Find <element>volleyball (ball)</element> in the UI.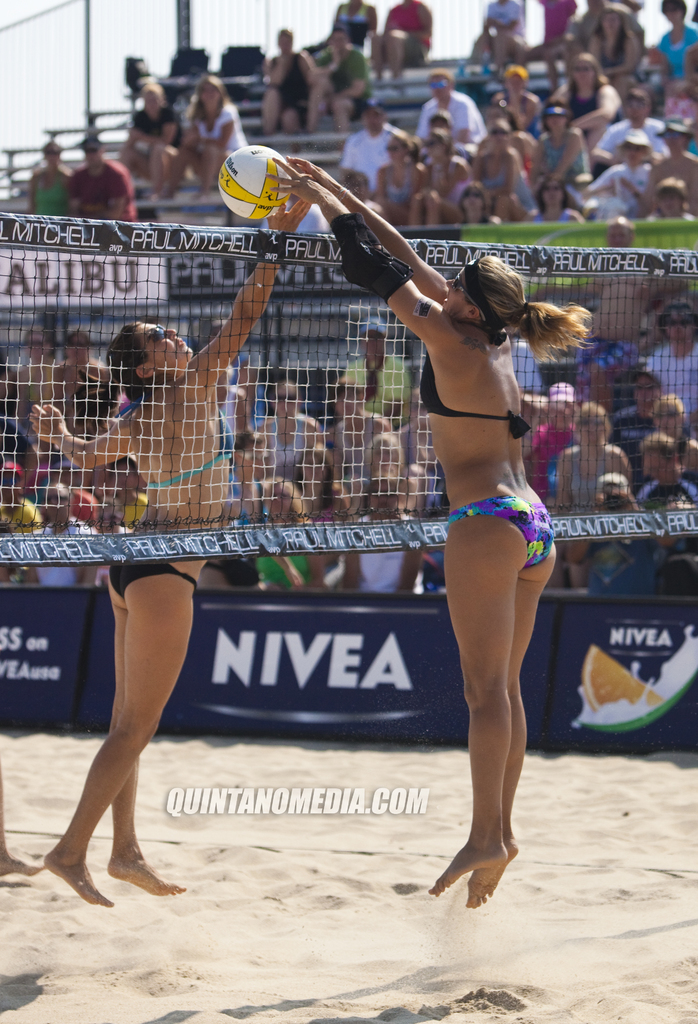
UI element at 217/144/296/219.
